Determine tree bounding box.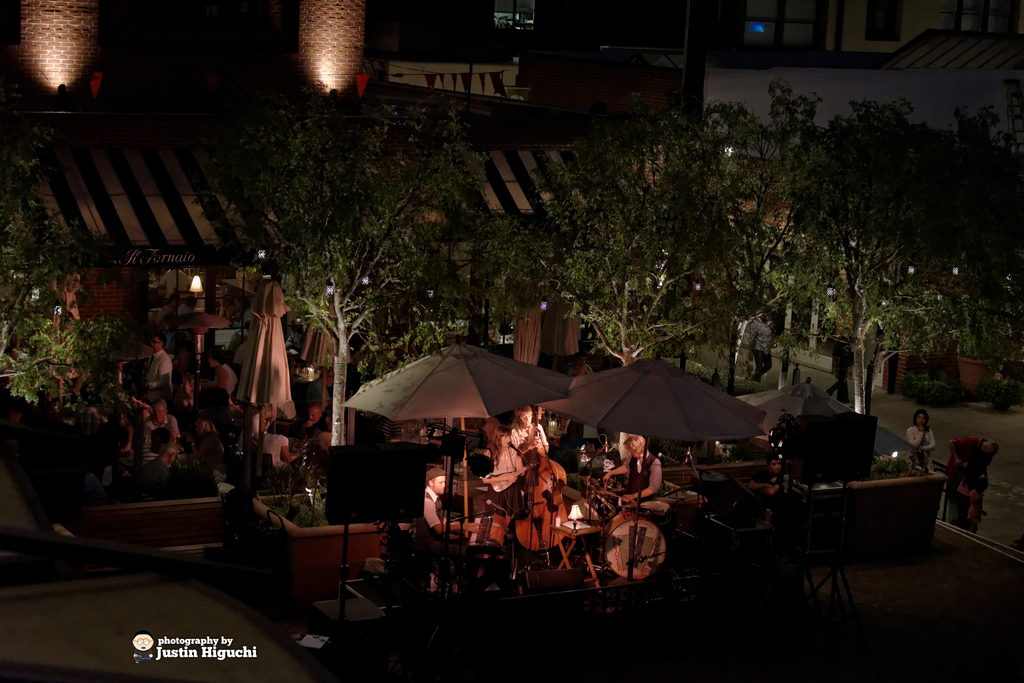
Determined: {"x1": 483, "y1": 101, "x2": 734, "y2": 366}.
